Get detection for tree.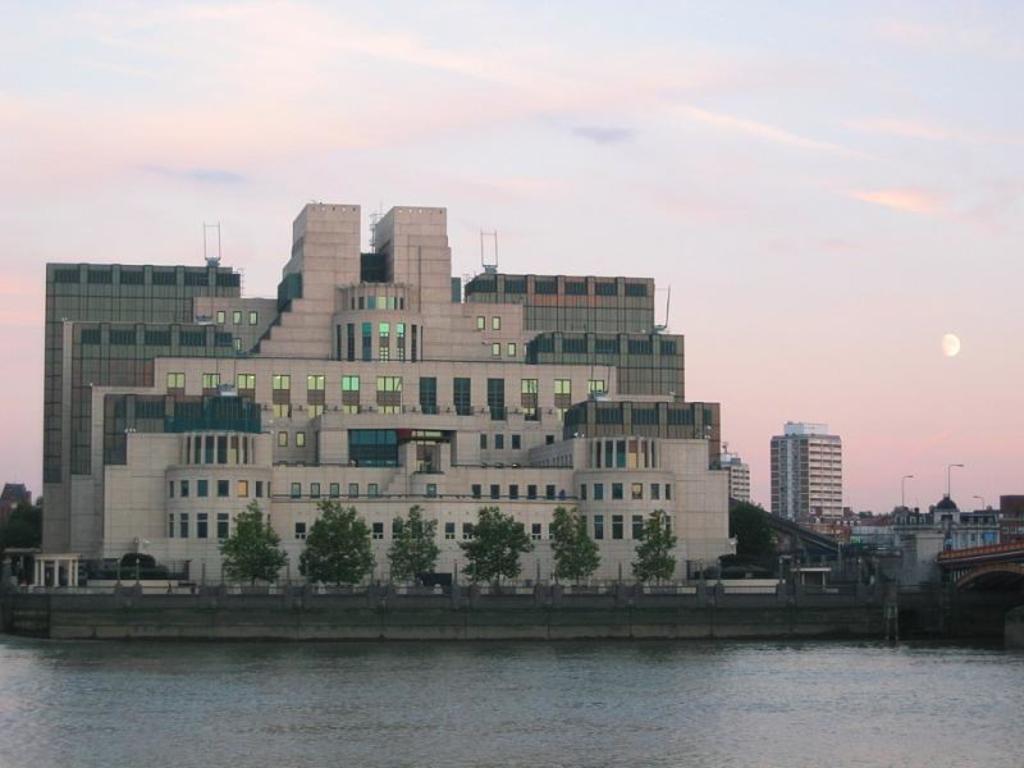
Detection: crop(634, 515, 677, 585).
